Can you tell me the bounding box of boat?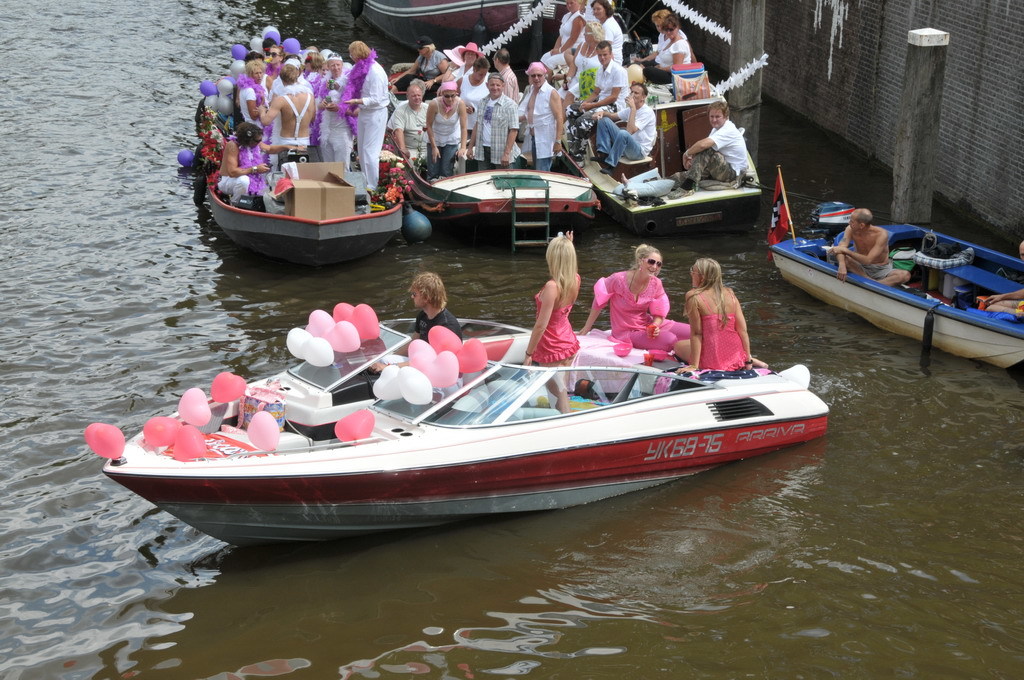
l=195, t=119, r=408, b=270.
